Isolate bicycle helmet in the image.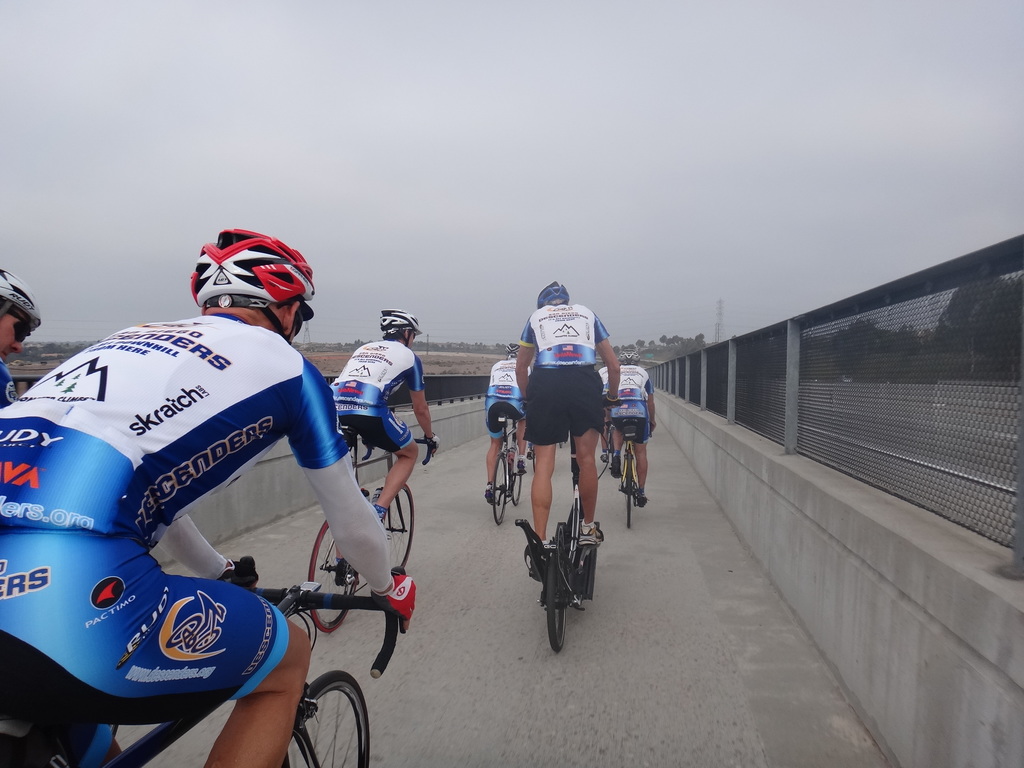
Isolated region: left=381, top=308, right=416, bottom=339.
